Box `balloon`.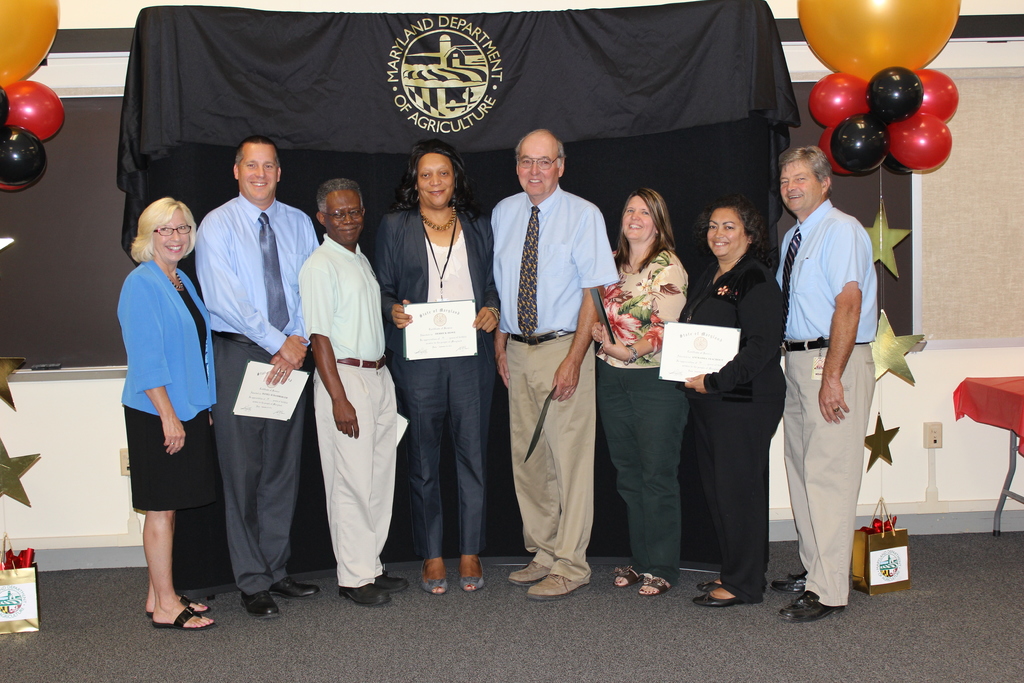
0,179,28,190.
